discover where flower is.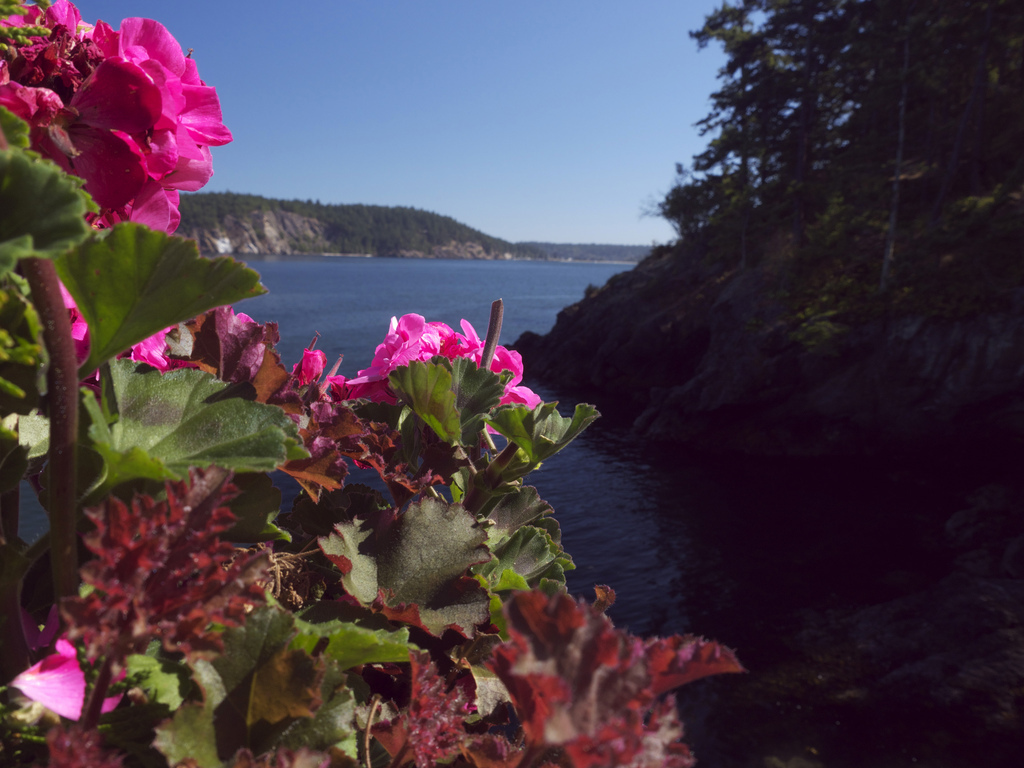
Discovered at bbox=(6, 627, 133, 731).
